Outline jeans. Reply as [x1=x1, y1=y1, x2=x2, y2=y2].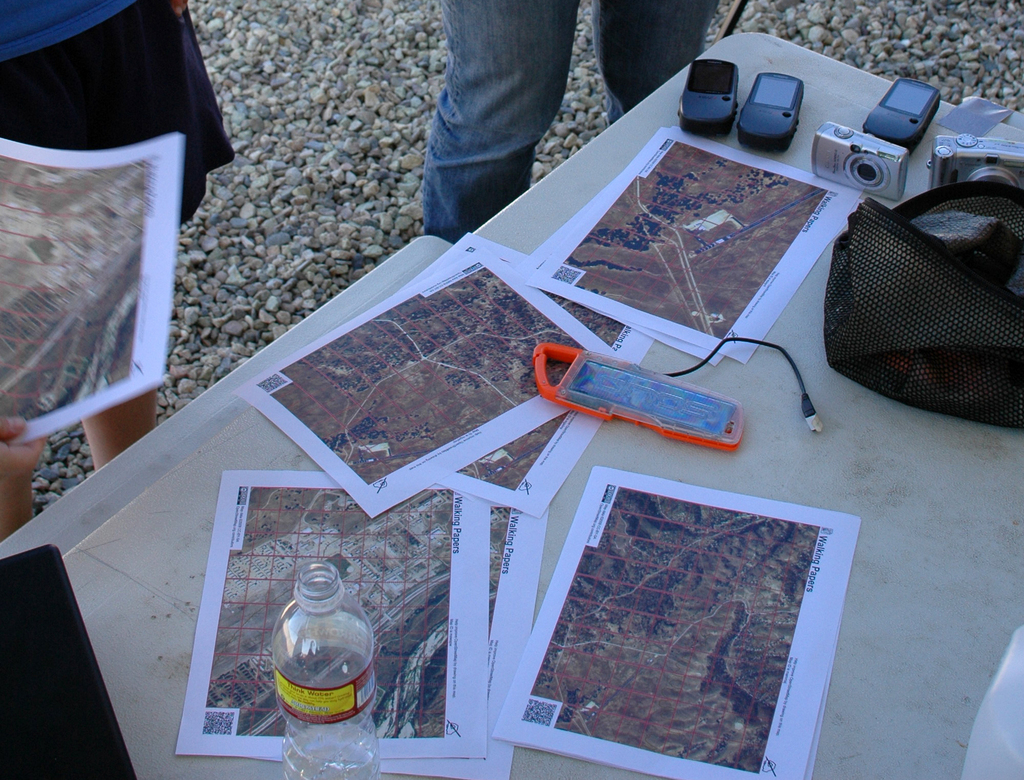
[x1=423, y1=0, x2=718, y2=245].
